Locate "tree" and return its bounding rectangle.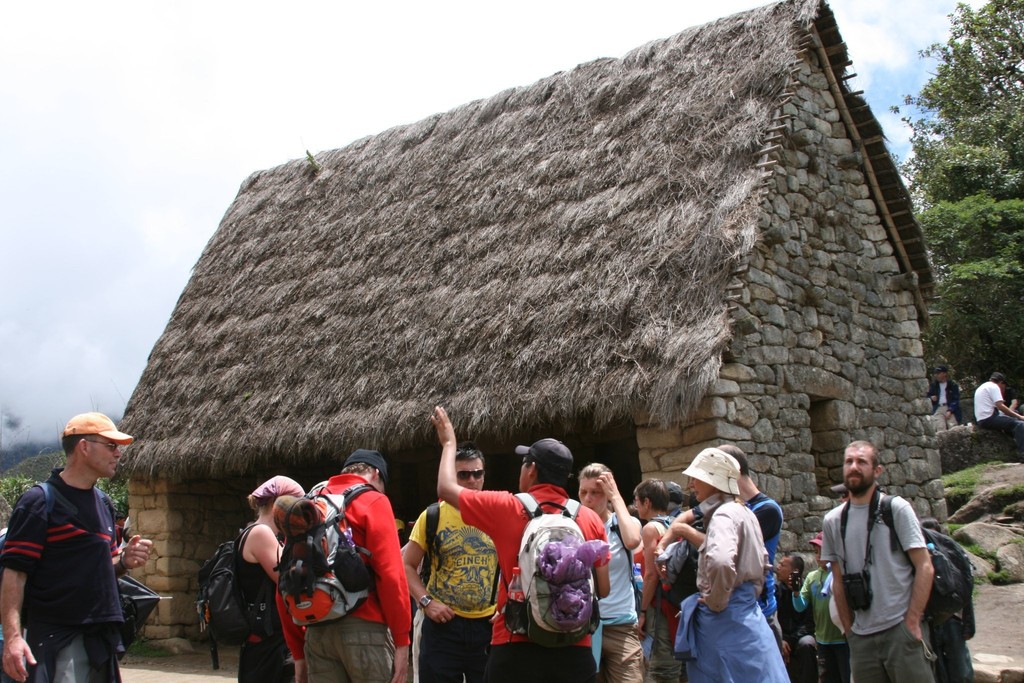
region(922, 189, 1023, 395).
